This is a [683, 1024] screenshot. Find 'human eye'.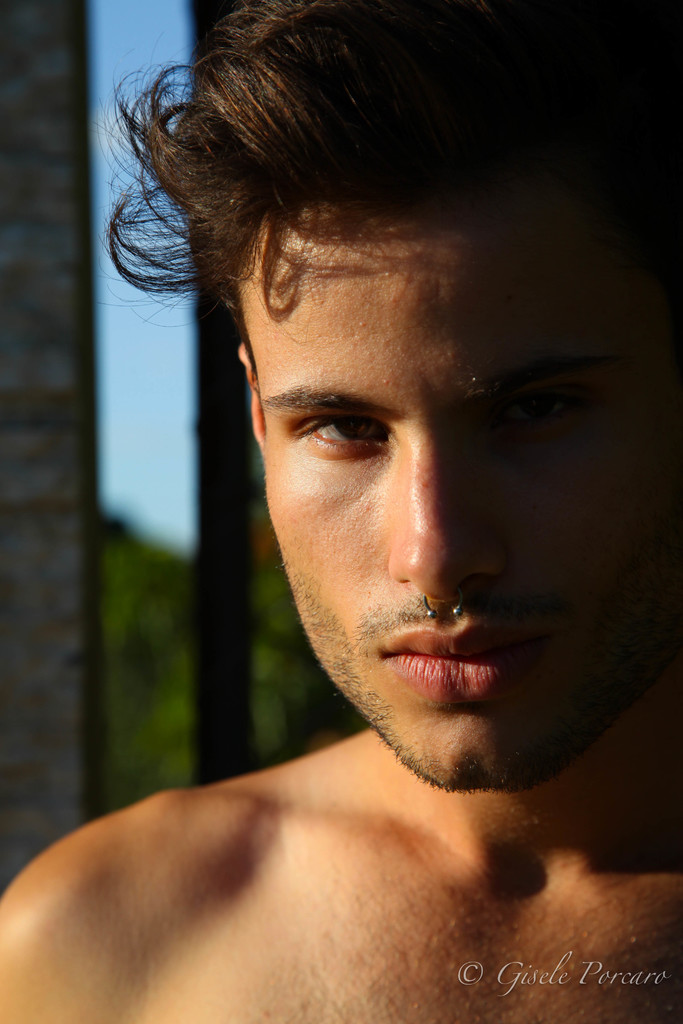
Bounding box: box=[300, 403, 395, 472].
